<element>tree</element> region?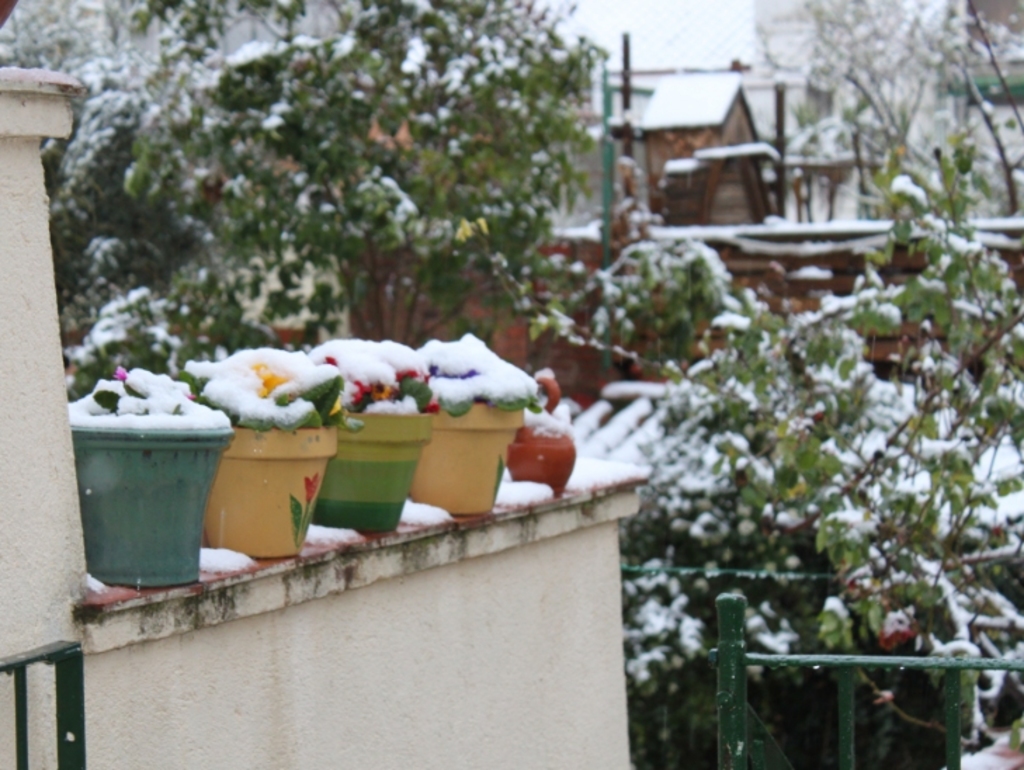
left=525, top=225, right=746, bottom=392
